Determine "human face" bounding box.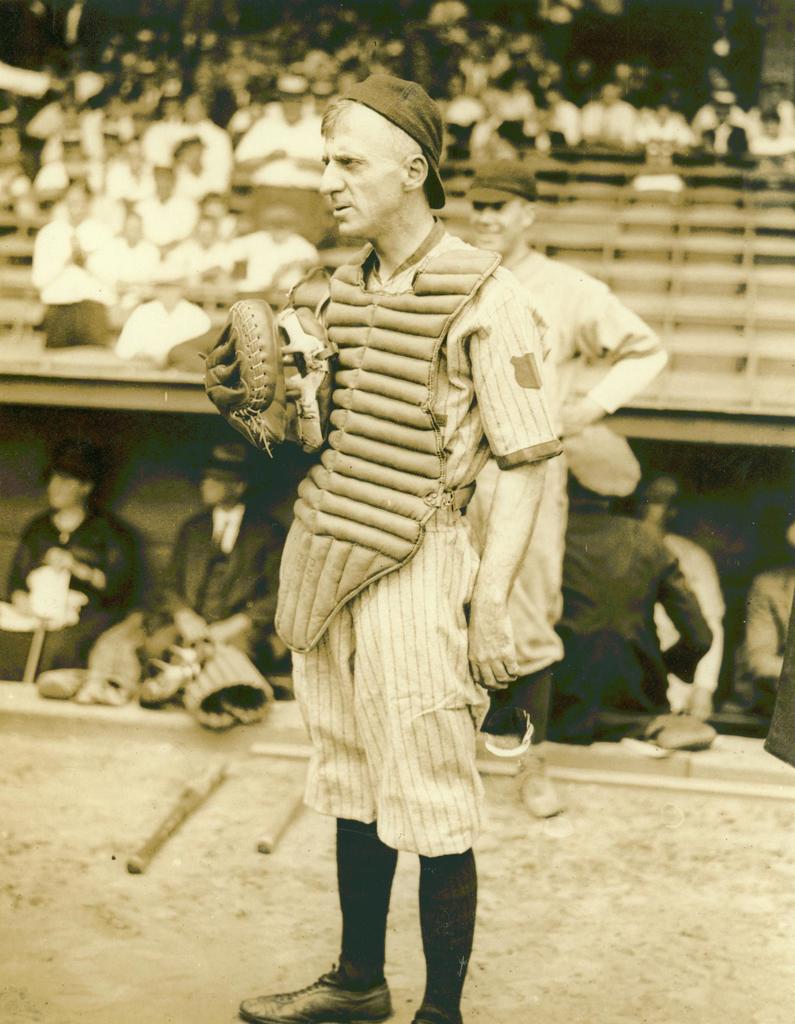
Determined: (x1=45, y1=473, x2=85, y2=504).
